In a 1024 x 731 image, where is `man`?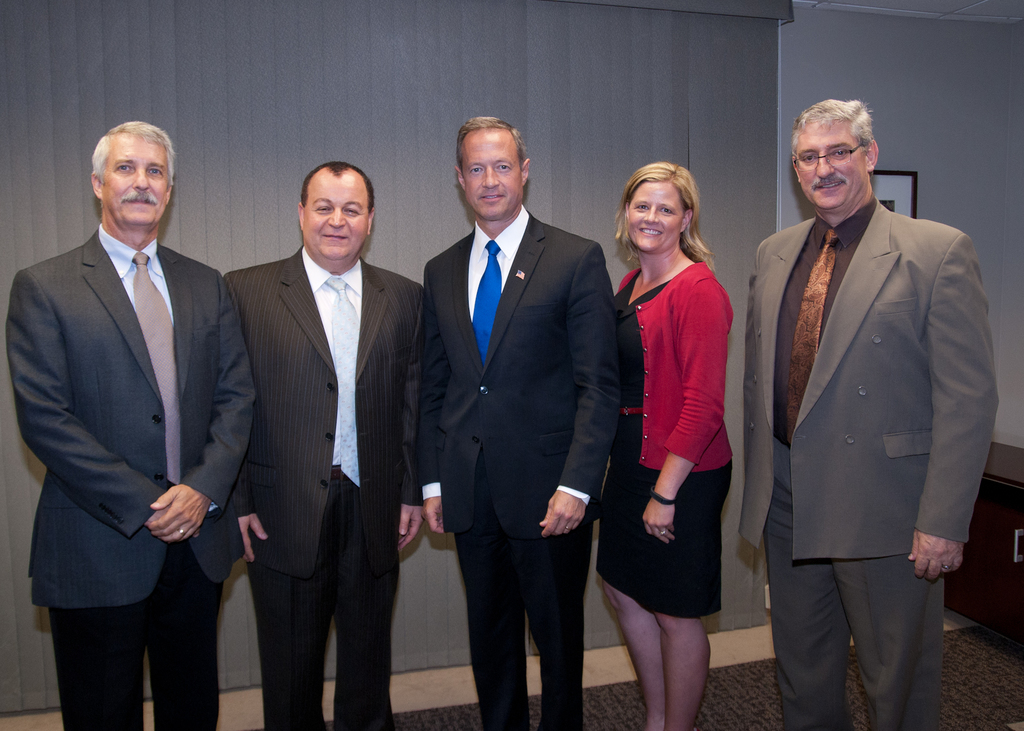
l=19, t=67, r=241, b=730.
